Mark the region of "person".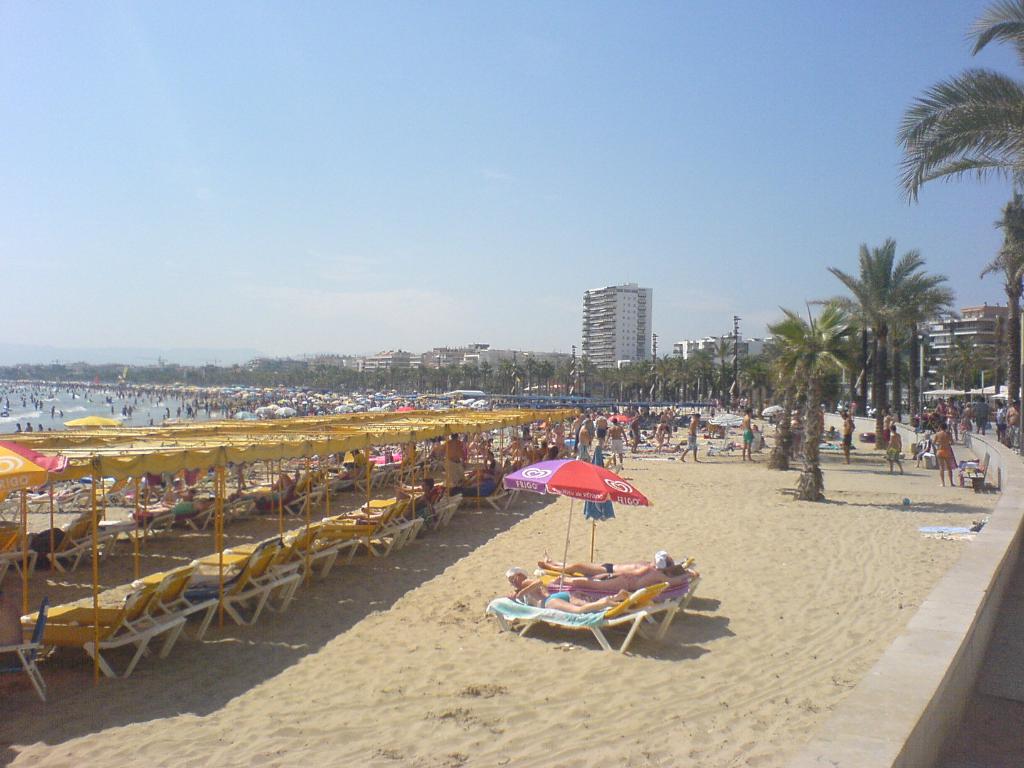
Region: [left=599, top=417, right=631, bottom=467].
